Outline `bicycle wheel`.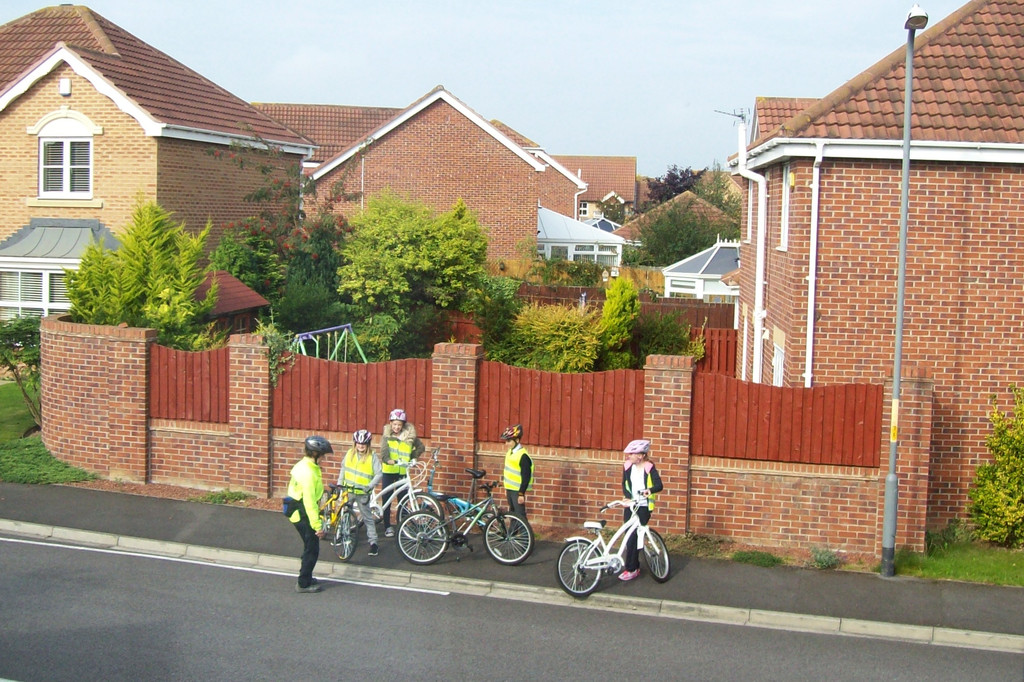
Outline: bbox(393, 510, 448, 566).
